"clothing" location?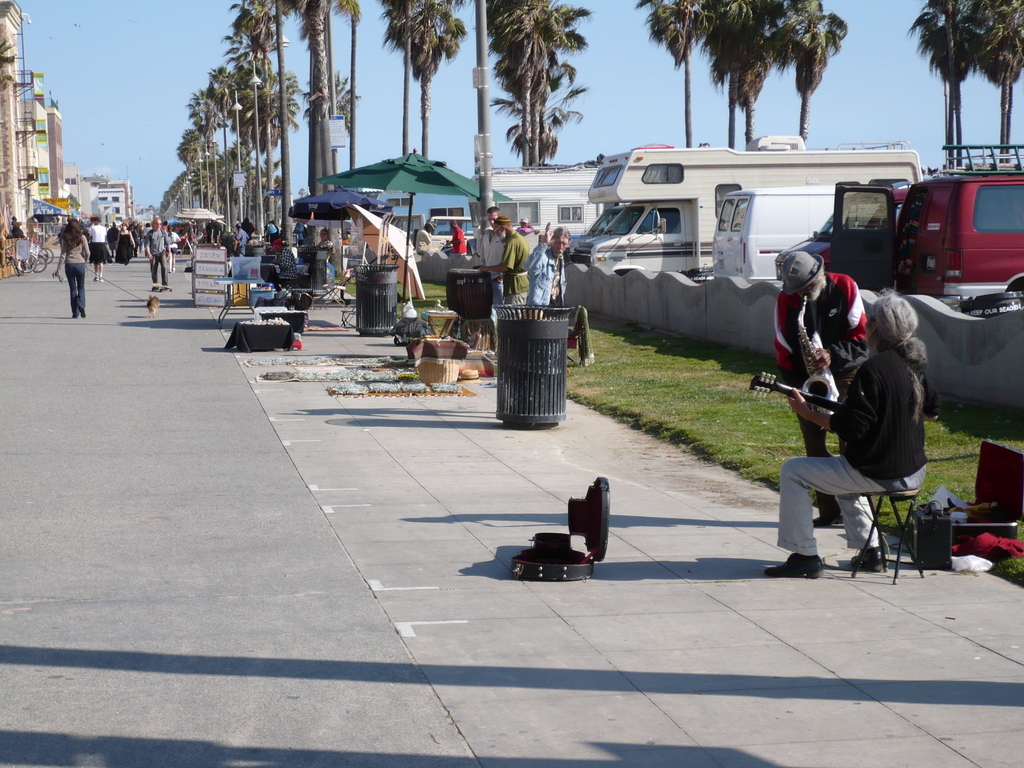
495, 232, 534, 310
